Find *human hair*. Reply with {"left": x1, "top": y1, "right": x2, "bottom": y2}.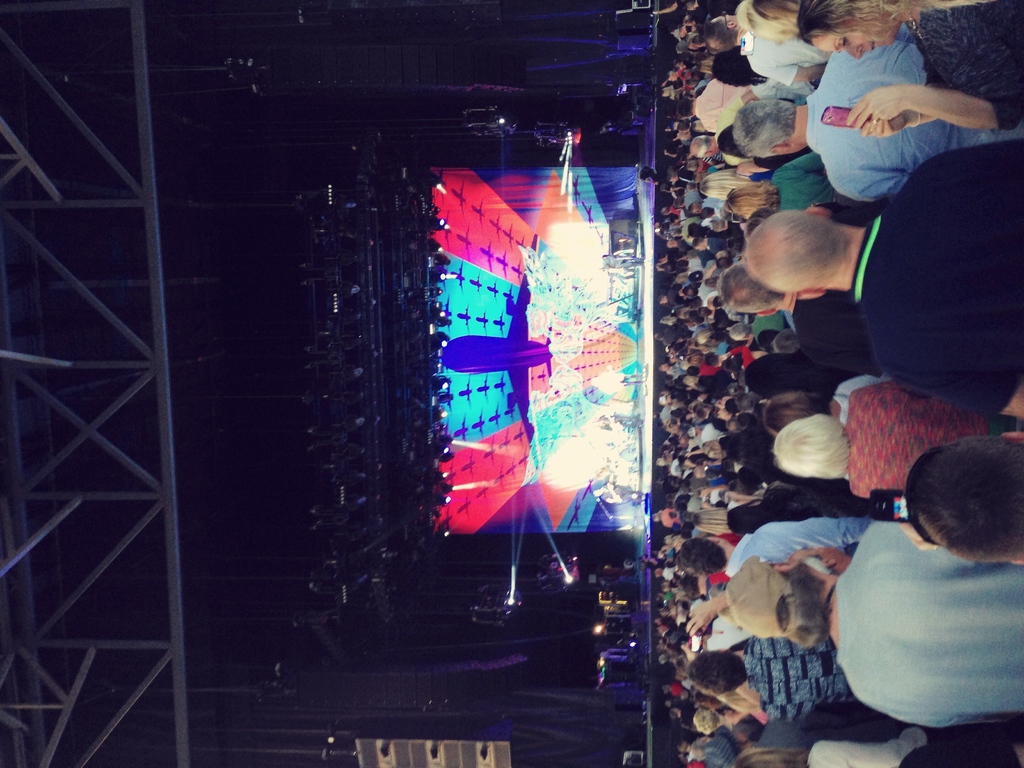
{"left": 677, "top": 540, "right": 726, "bottom": 577}.
